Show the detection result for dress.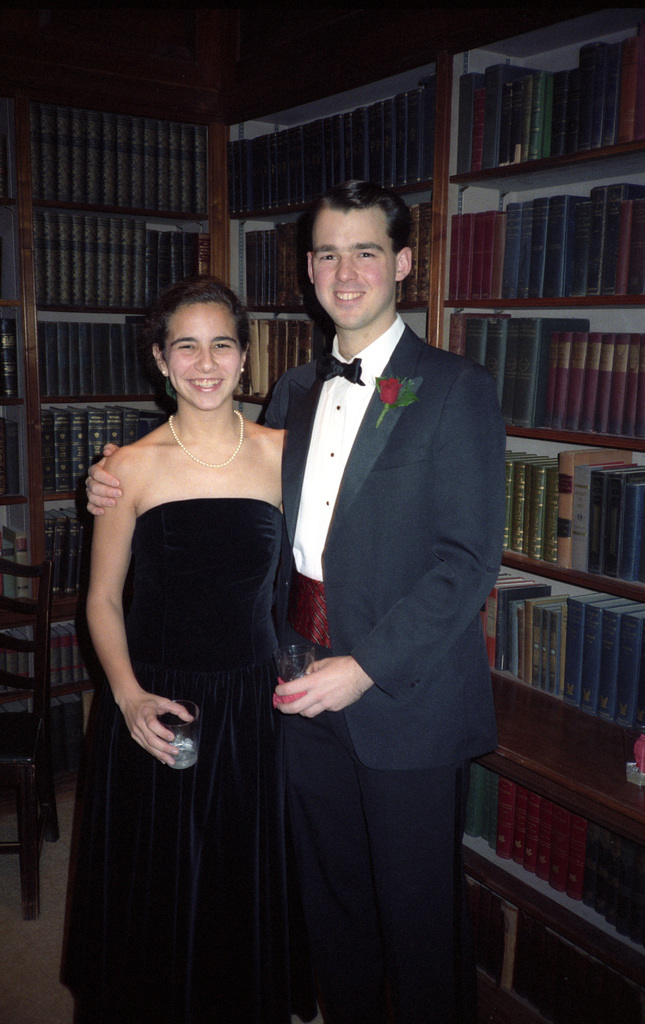
77 375 331 973.
